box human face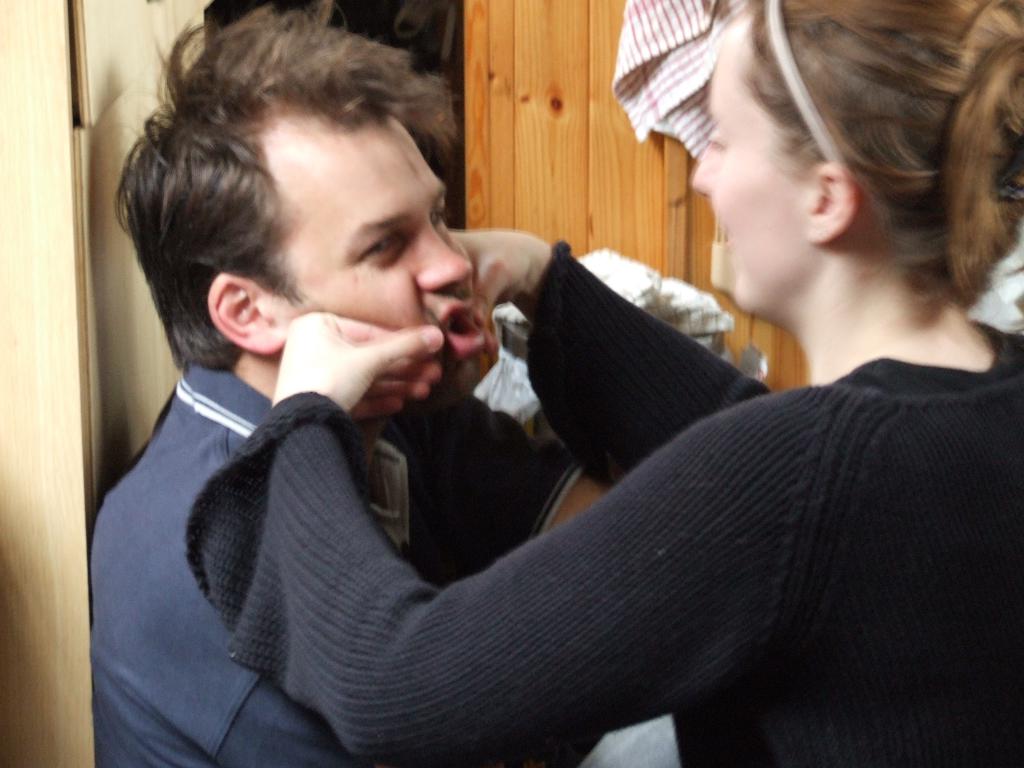
(264, 103, 468, 399)
